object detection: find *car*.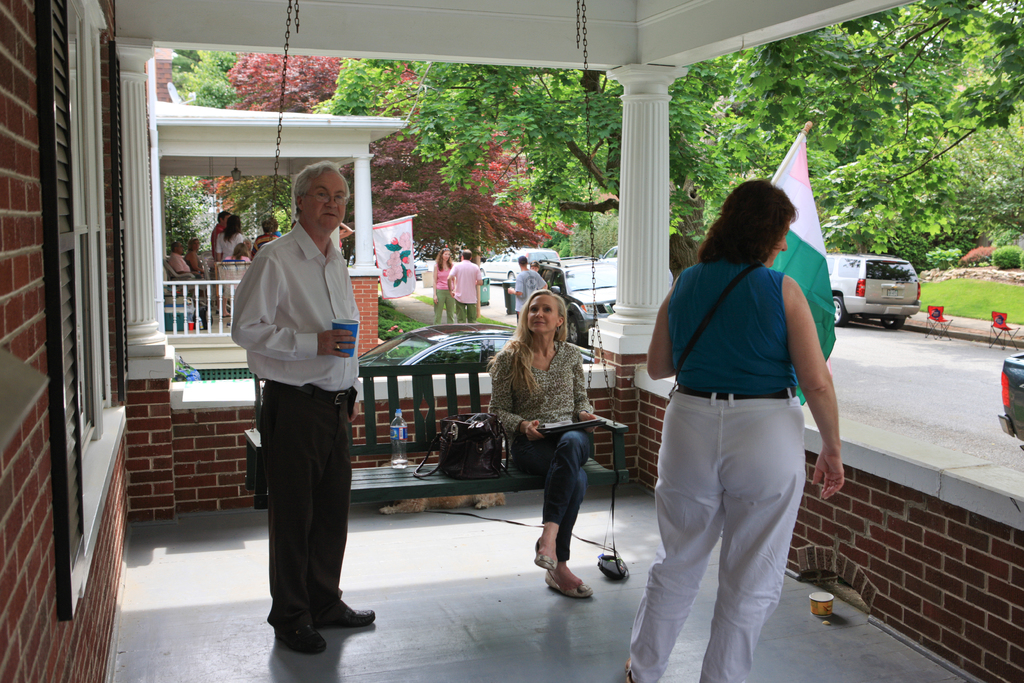
413 253 429 279.
